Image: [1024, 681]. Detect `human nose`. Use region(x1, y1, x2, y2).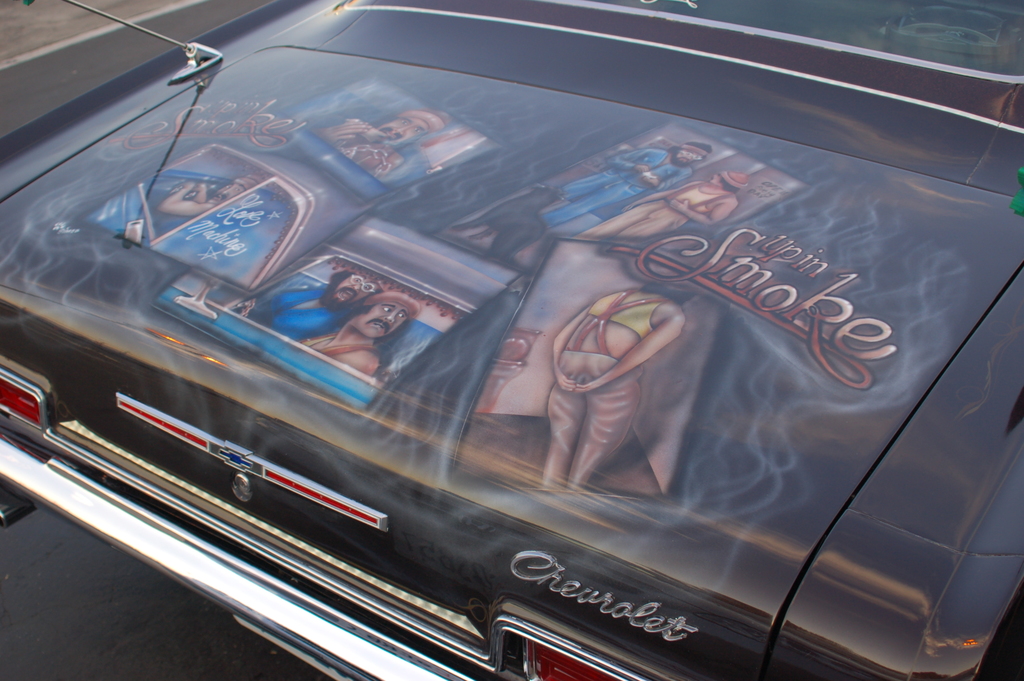
region(686, 156, 692, 160).
